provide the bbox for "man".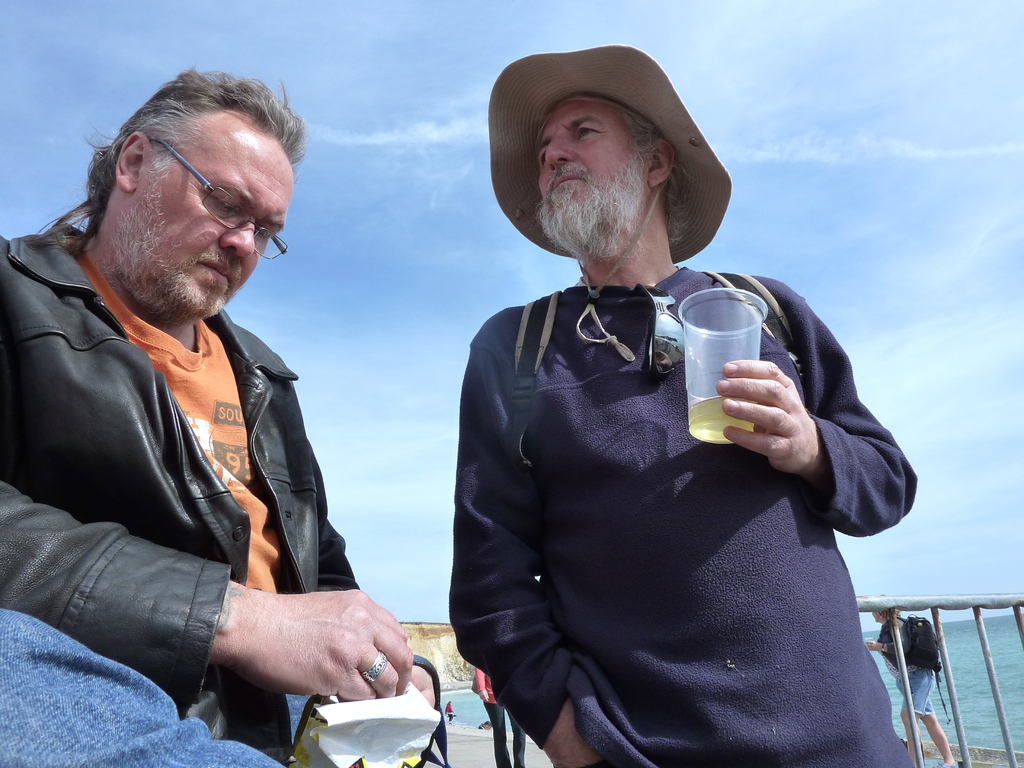
region(448, 45, 918, 767).
